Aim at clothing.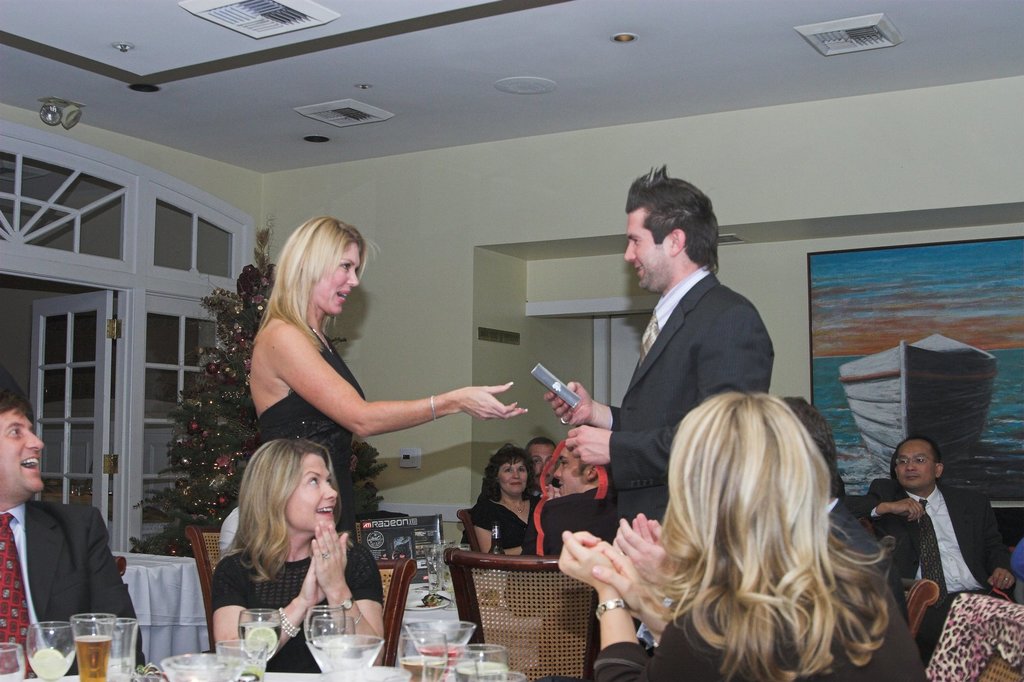
Aimed at bbox(596, 538, 924, 681).
